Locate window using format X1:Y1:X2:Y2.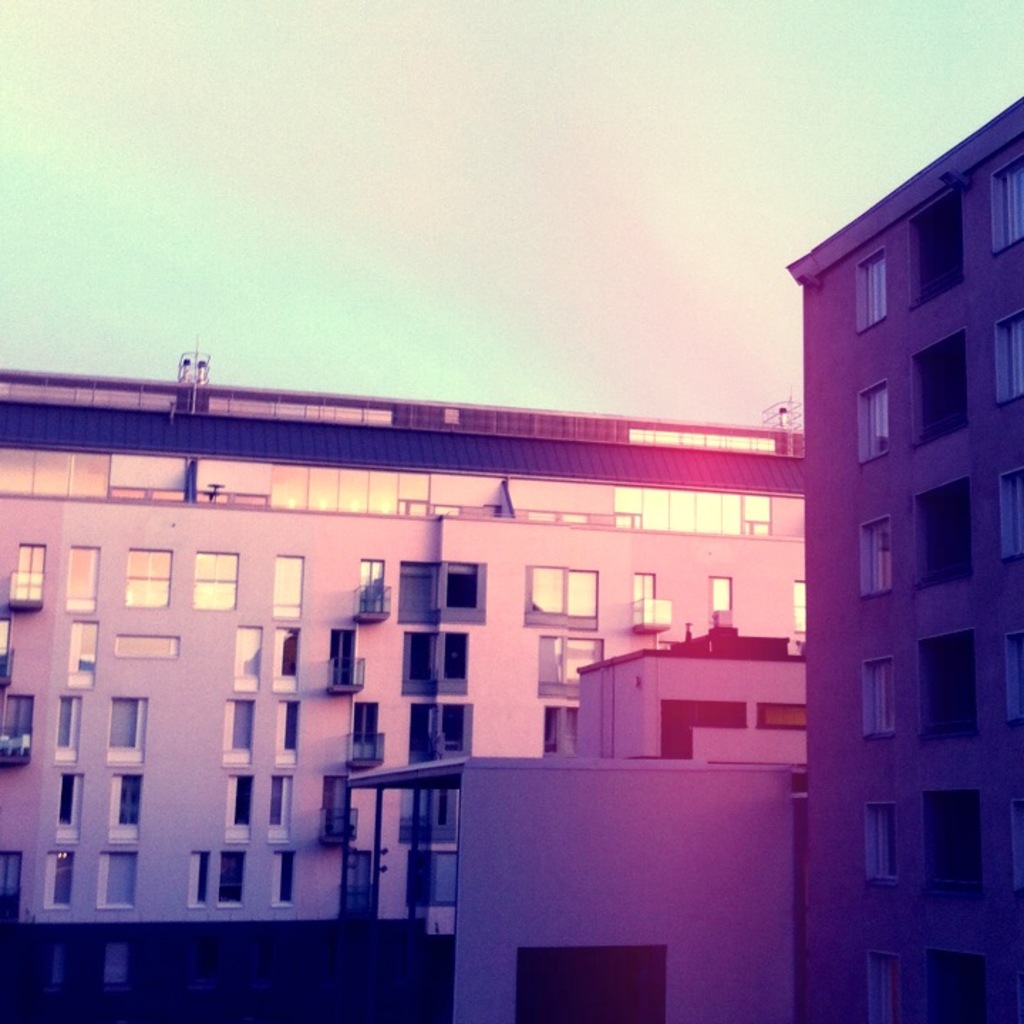
63:543:98:616.
